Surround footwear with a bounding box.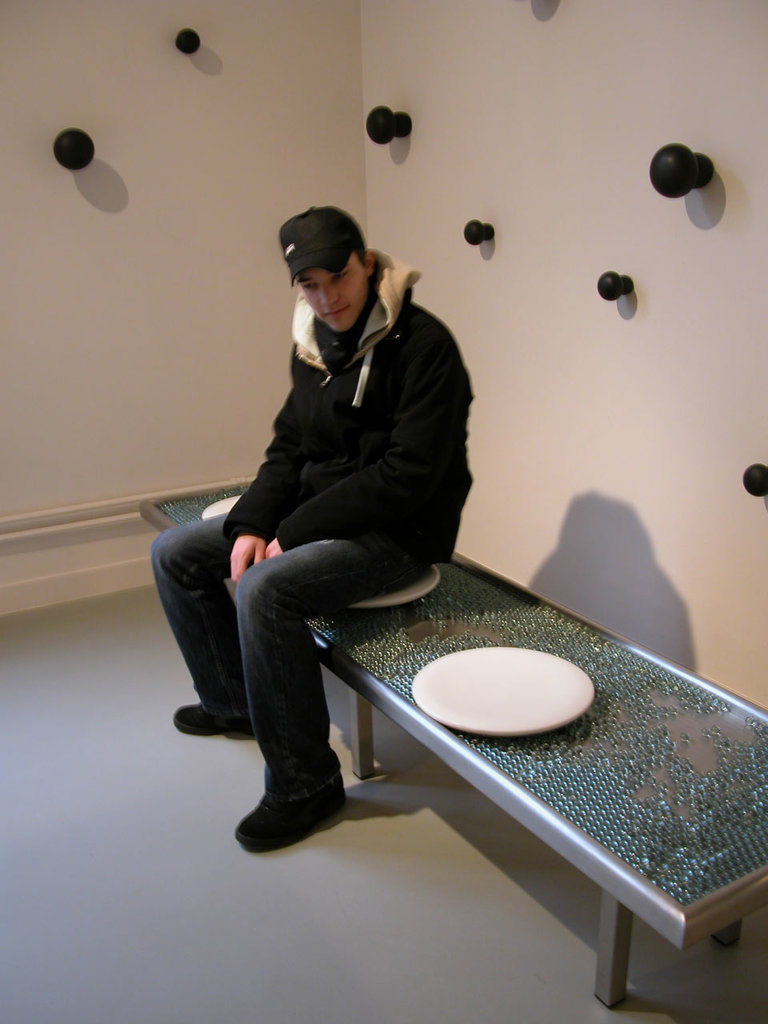
<region>176, 702, 257, 744</region>.
